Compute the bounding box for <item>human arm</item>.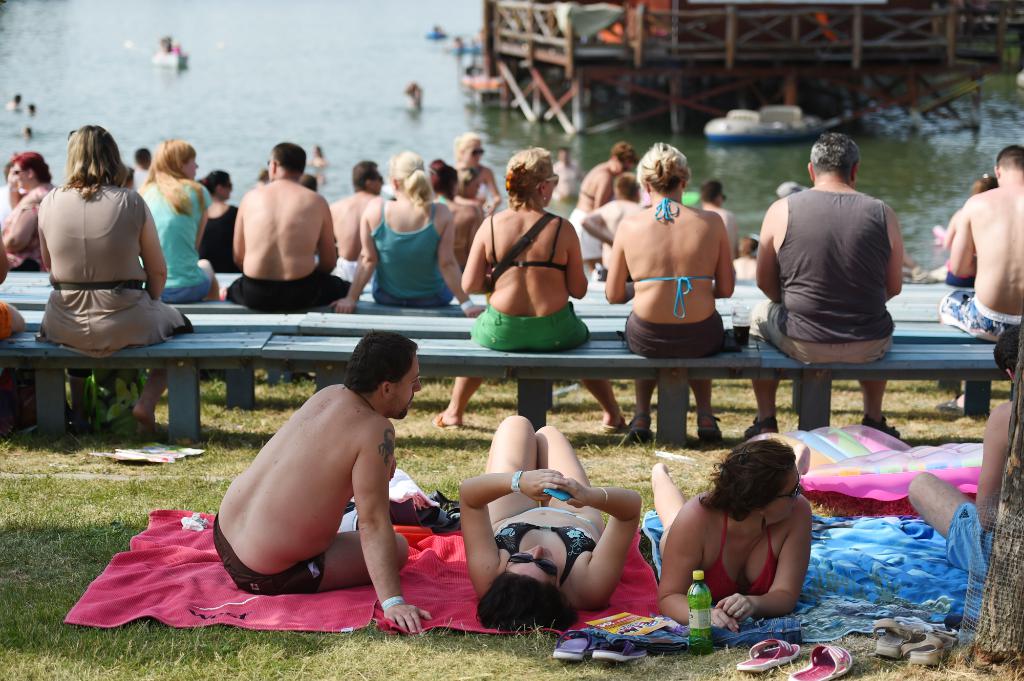
<region>591, 163, 606, 209</region>.
